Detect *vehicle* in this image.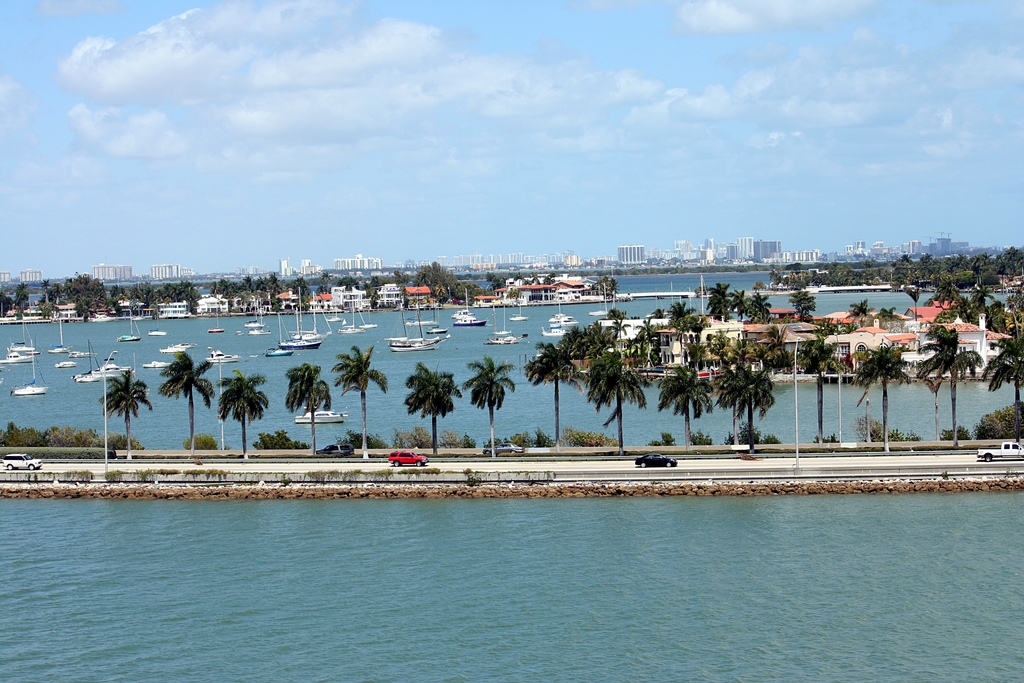
Detection: x1=564 y1=320 x2=578 y2=333.
